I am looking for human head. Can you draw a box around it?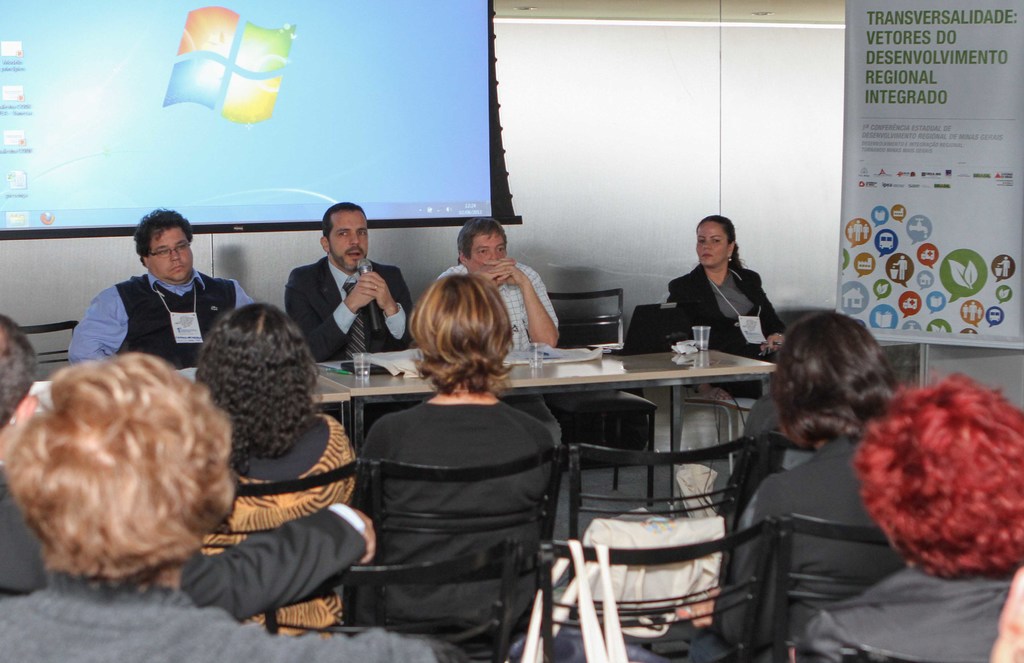
Sure, the bounding box is [0, 357, 225, 596].
